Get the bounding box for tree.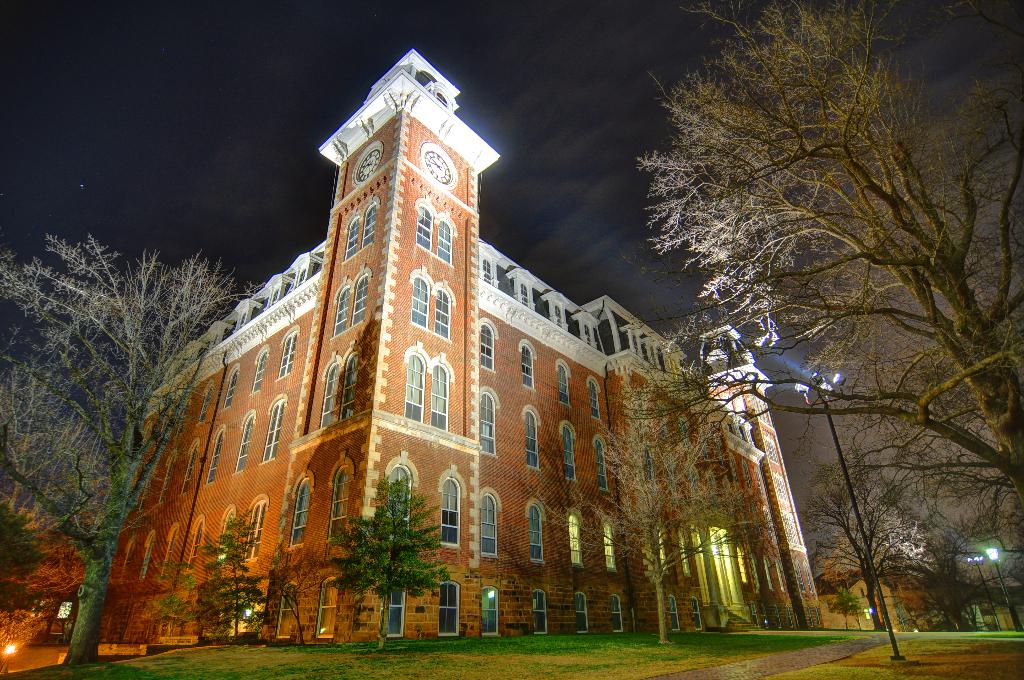
bbox=[527, 402, 767, 648].
